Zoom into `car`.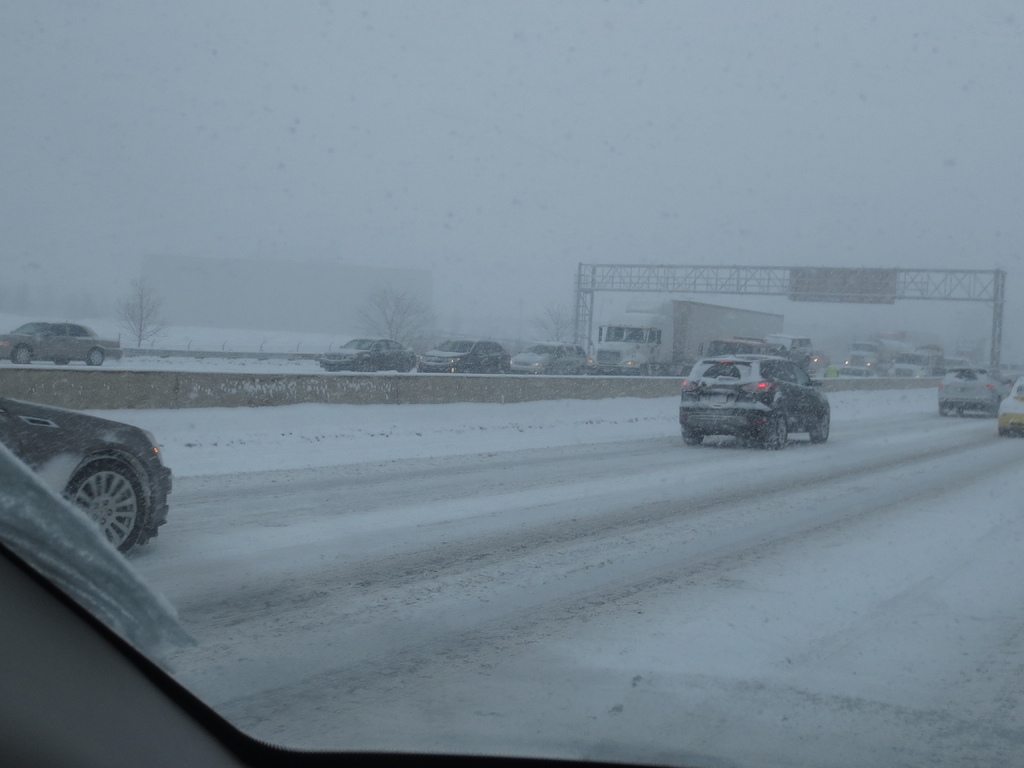
Zoom target: (x1=0, y1=399, x2=181, y2=547).
